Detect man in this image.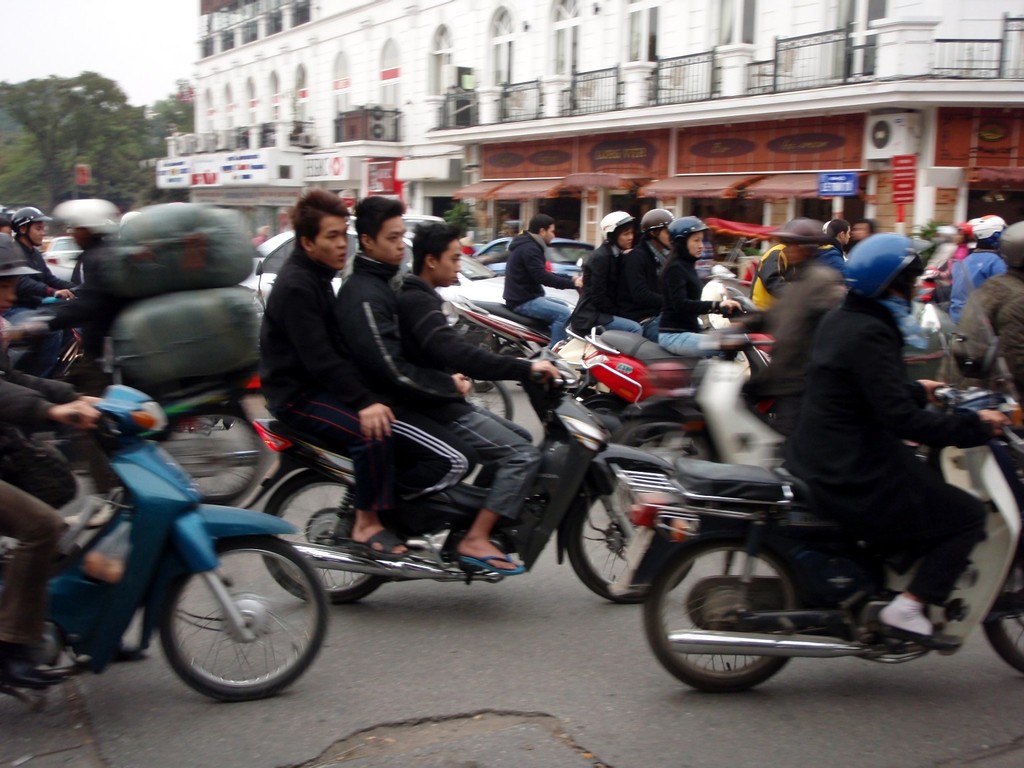
Detection: bbox=(15, 205, 72, 303).
